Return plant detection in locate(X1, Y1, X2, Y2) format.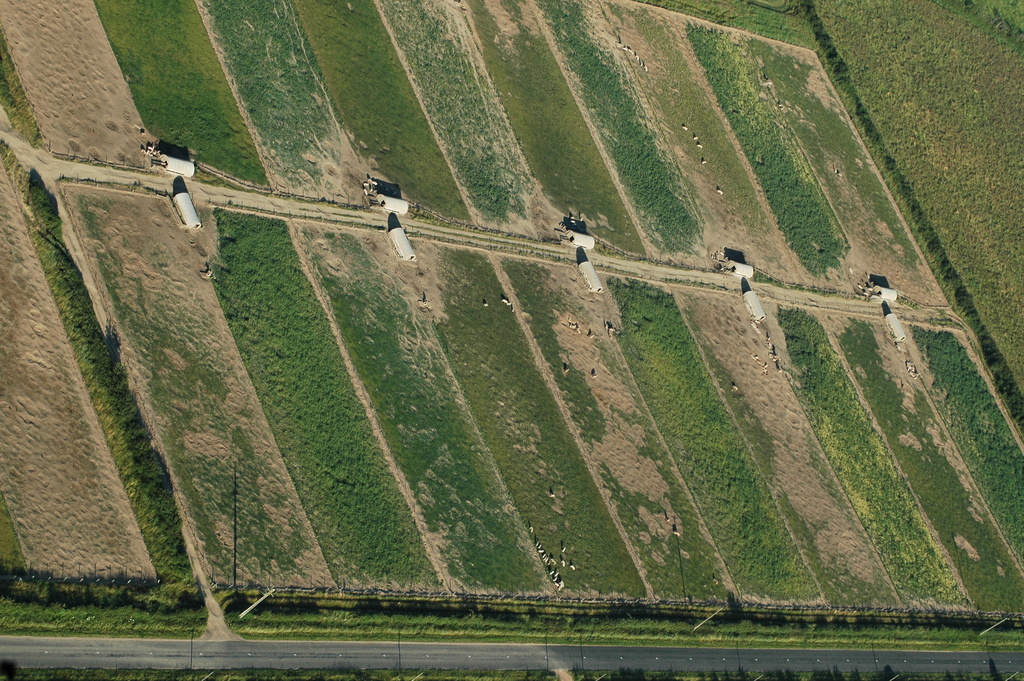
locate(750, 306, 963, 612).
